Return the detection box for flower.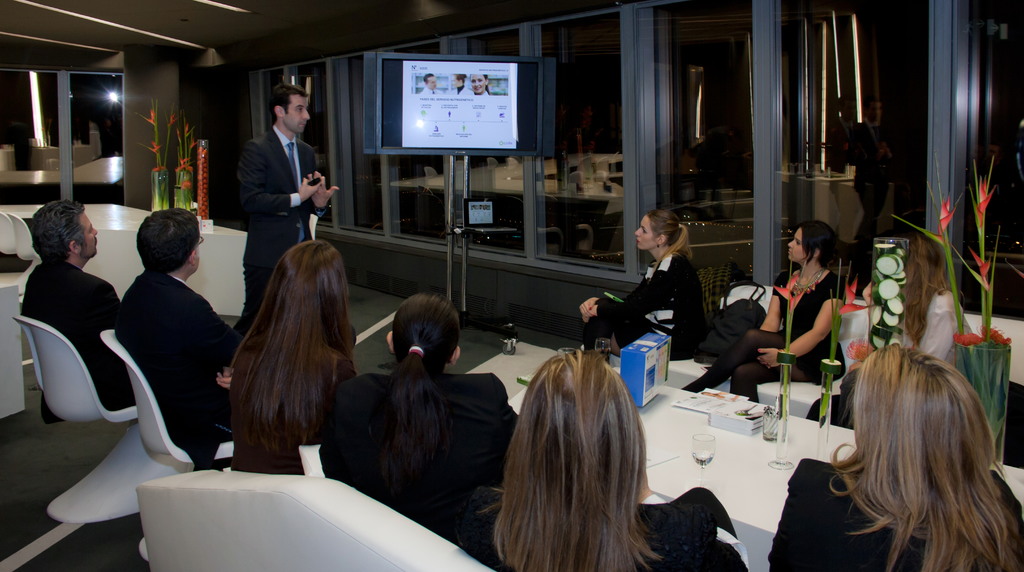
left=182, top=114, right=194, bottom=132.
